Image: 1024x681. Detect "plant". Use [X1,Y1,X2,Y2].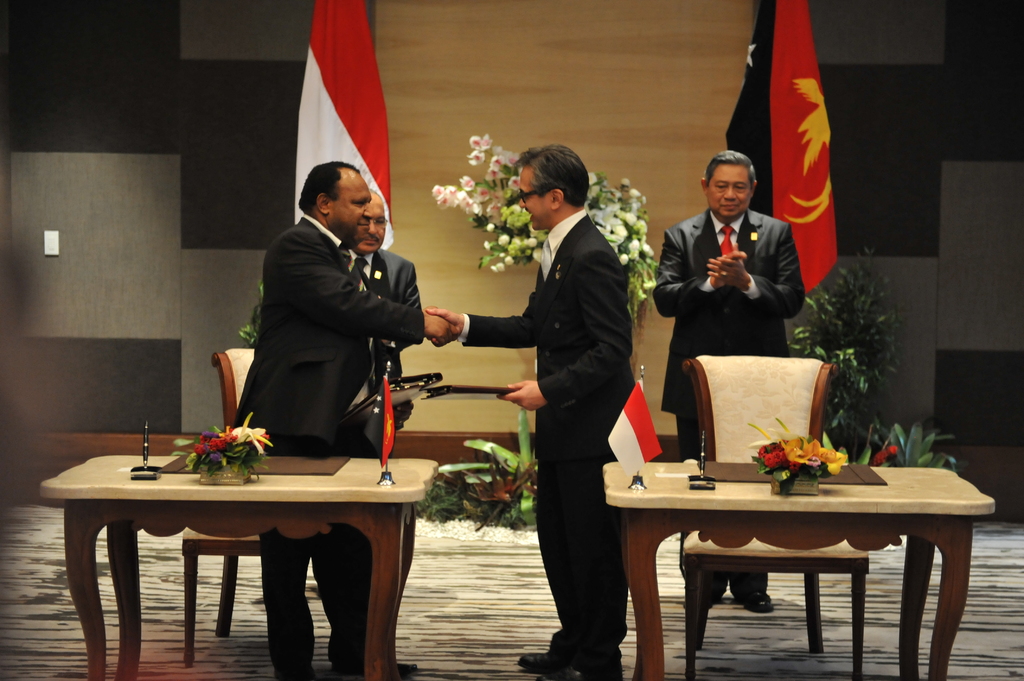
[822,254,929,442].
